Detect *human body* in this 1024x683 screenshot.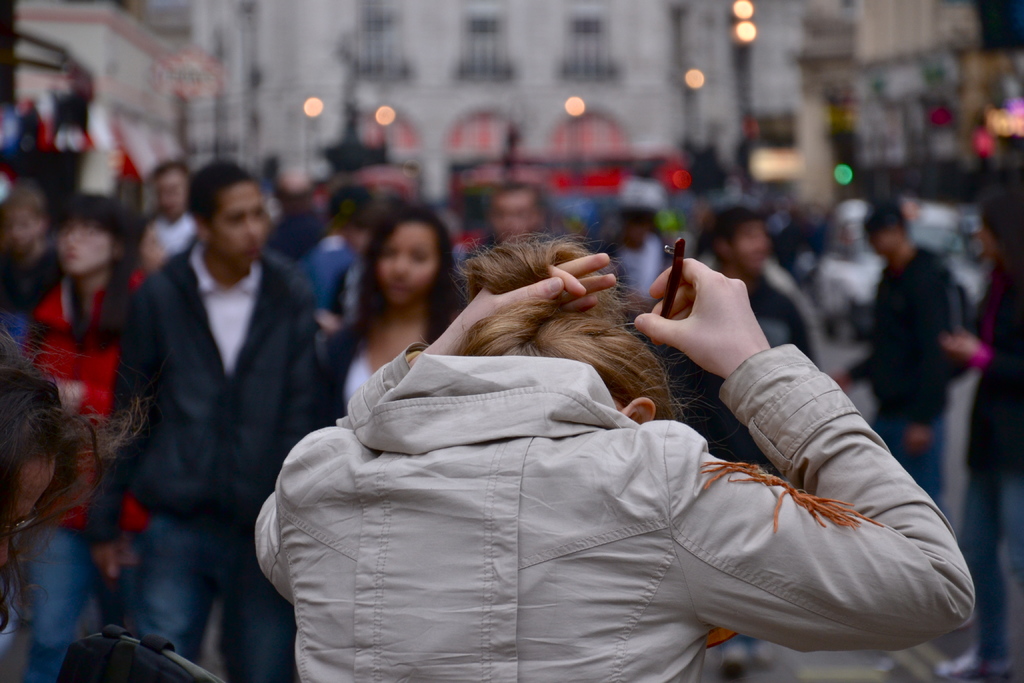
Detection: bbox=[296, 304, 452, 442].
